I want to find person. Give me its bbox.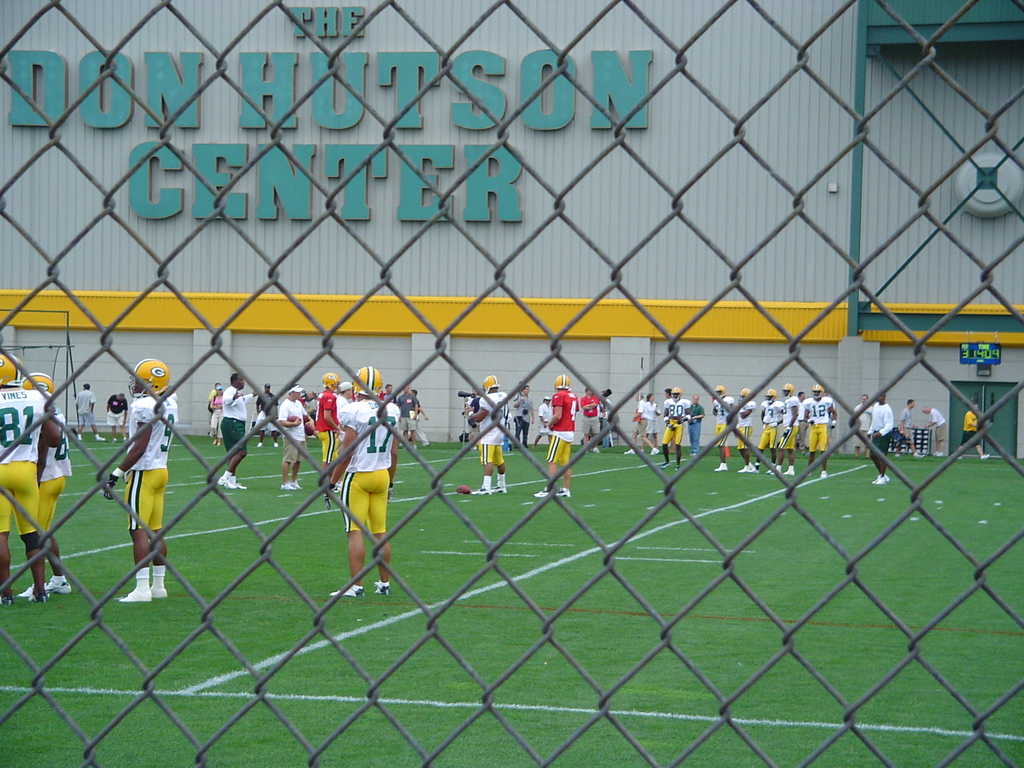
[276, 385, 314, 488].
